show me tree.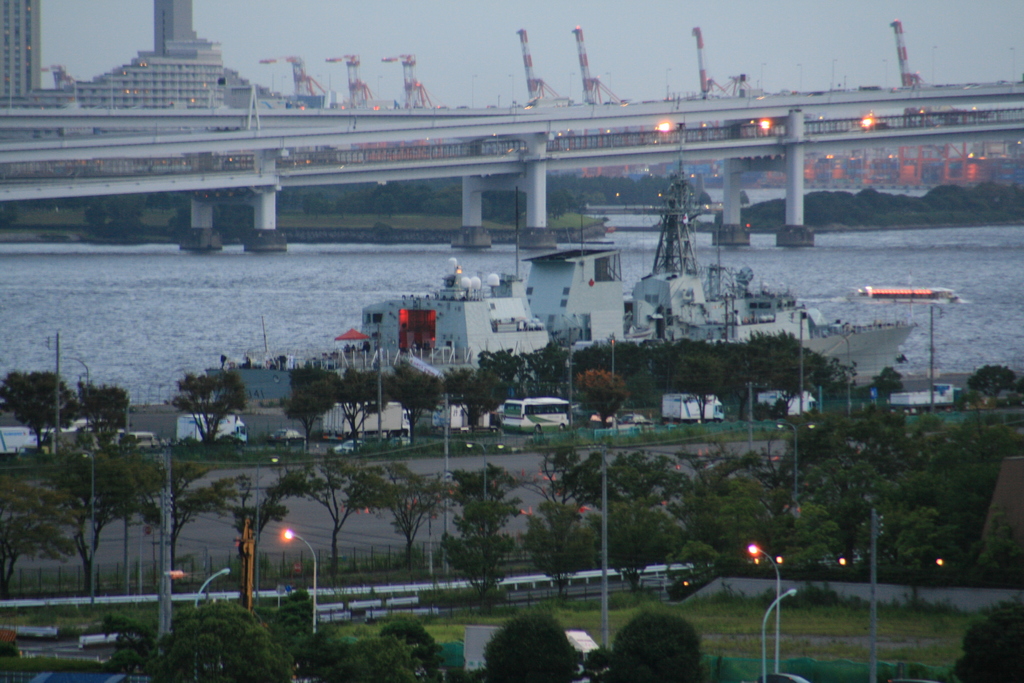
tree is here: 0:449:64:592.
